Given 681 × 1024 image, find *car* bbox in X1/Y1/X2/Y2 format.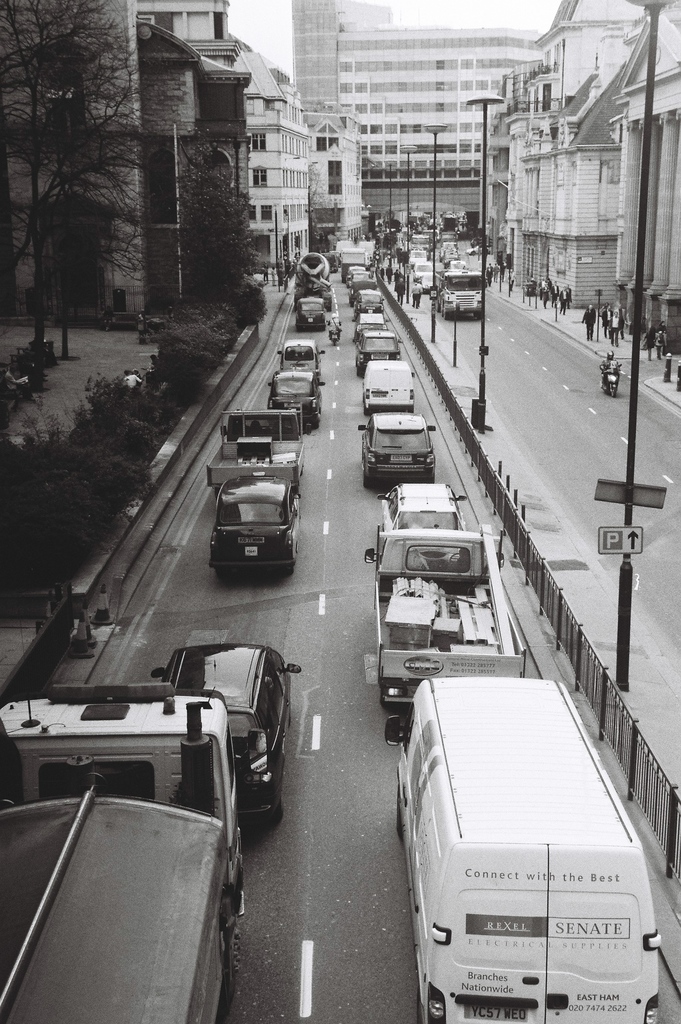
351/407/439/487.
